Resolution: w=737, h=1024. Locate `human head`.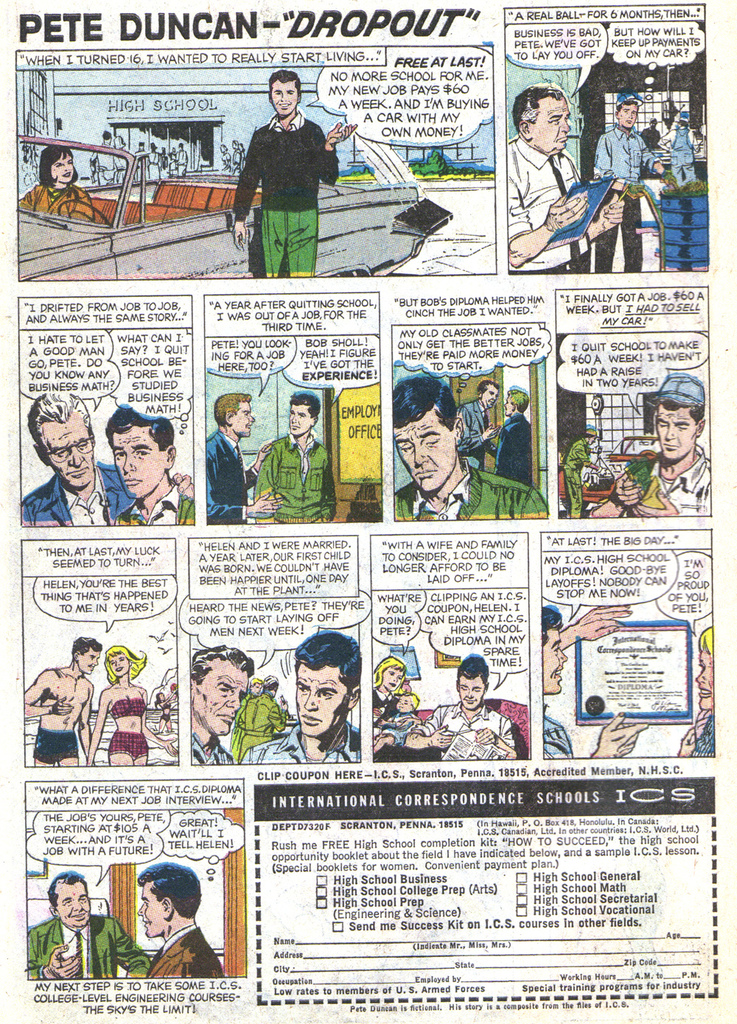
[x1=454, y1=654, x2=486, y2=714].
